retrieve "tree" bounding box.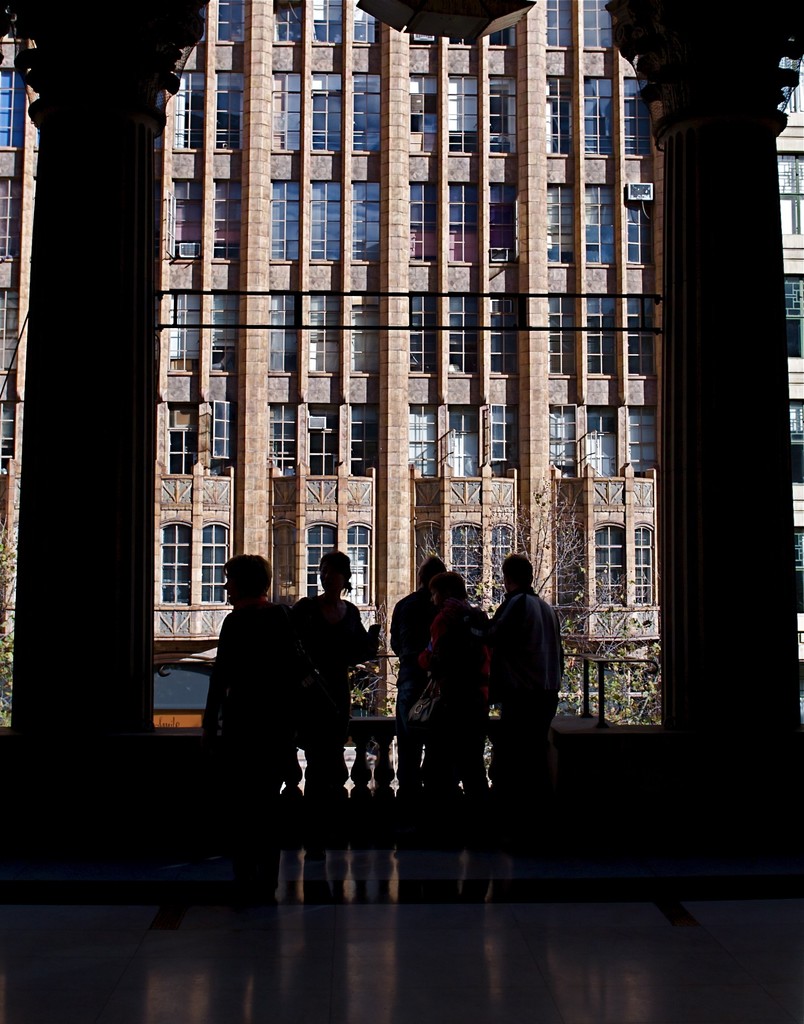
Bounding box: [351, 629, 404, 720].
